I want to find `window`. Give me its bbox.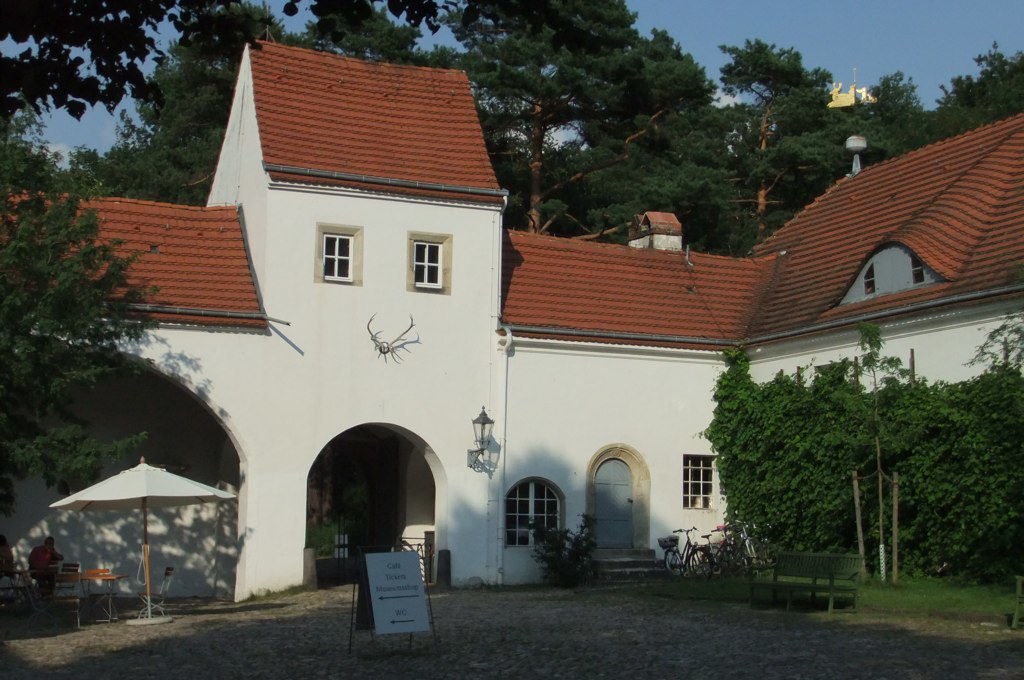
(417, 241, 441, 290).
